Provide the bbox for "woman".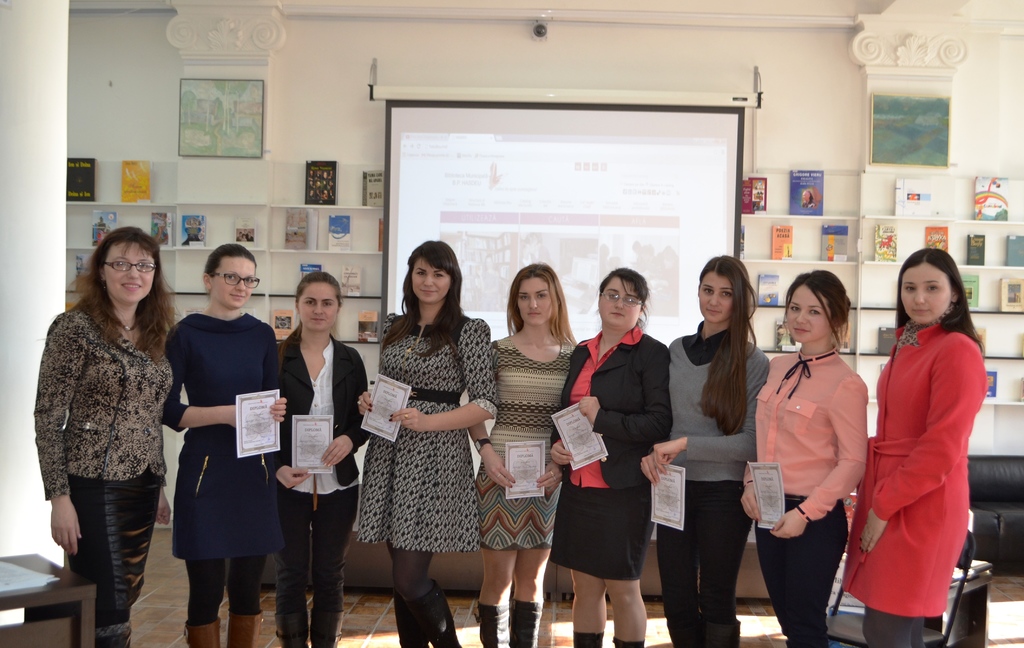
left=836, top=245, right=989, bottom=647.
